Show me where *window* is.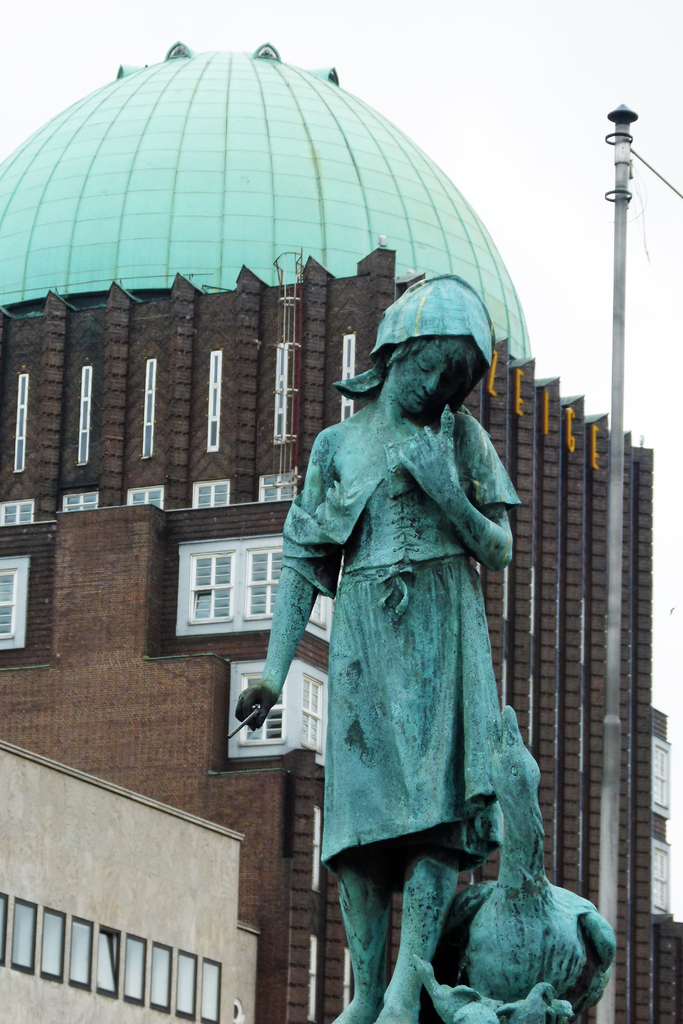
*window* is at crop(275, 340, 299, 445).
